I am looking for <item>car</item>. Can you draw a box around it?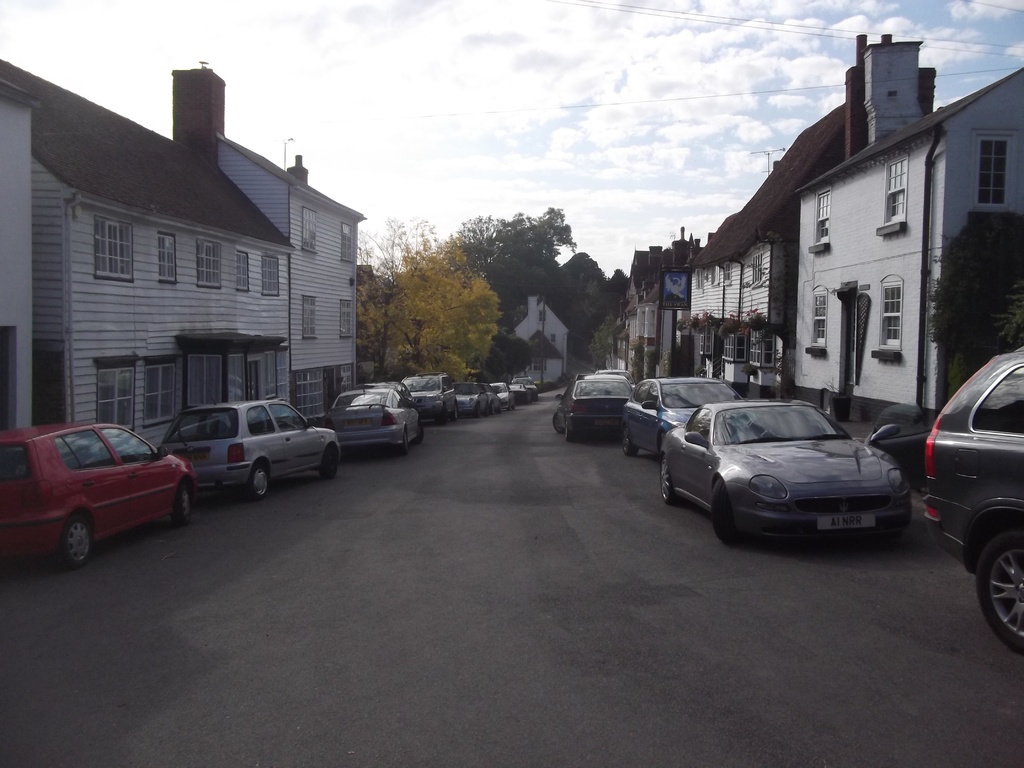
Sure, the bounding box is bbox=(920, 344, 1023, 652).
